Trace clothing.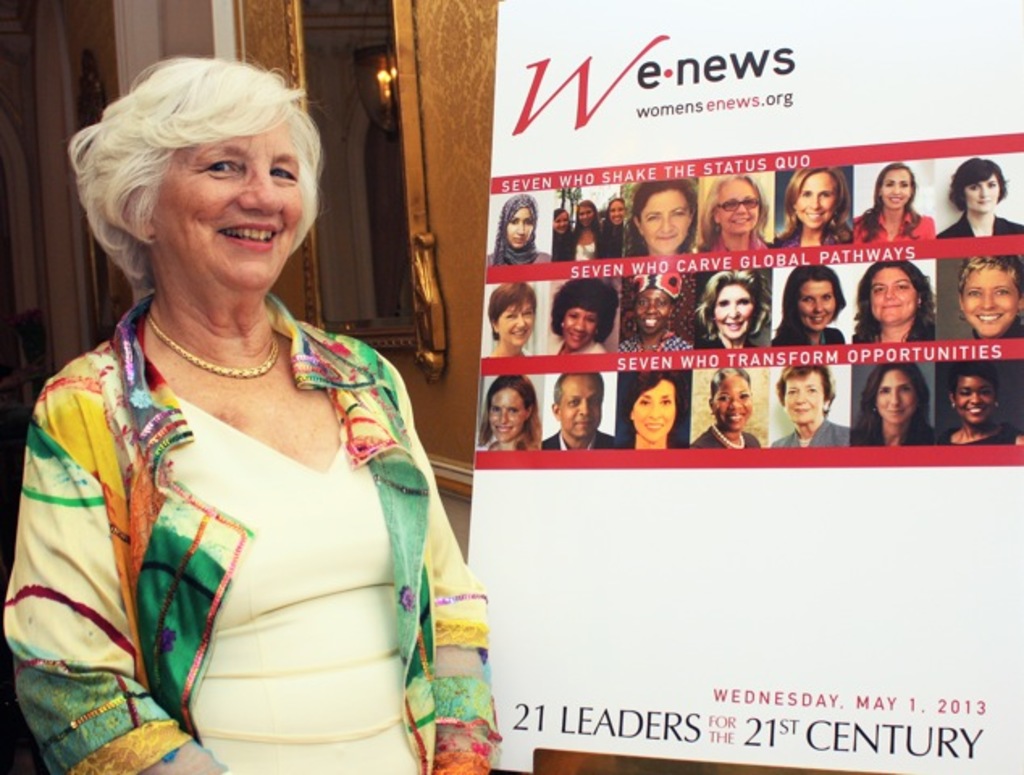
Traced to x1=559, y1=224, x2=619, y2=258.
